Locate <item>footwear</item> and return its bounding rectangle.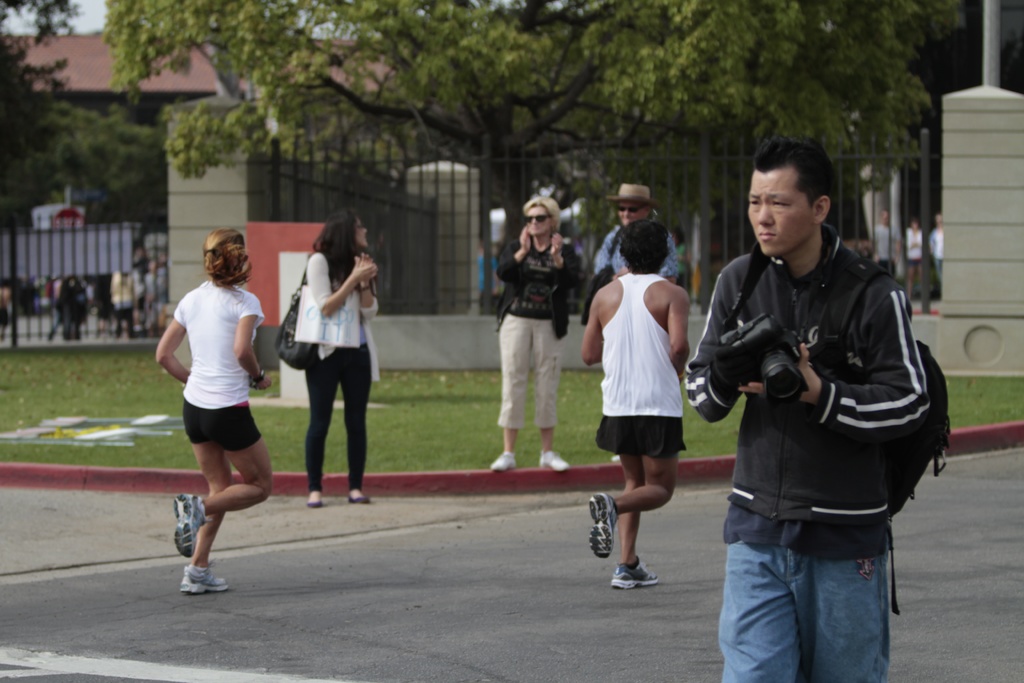
rect(308, 497, 324, 509).
